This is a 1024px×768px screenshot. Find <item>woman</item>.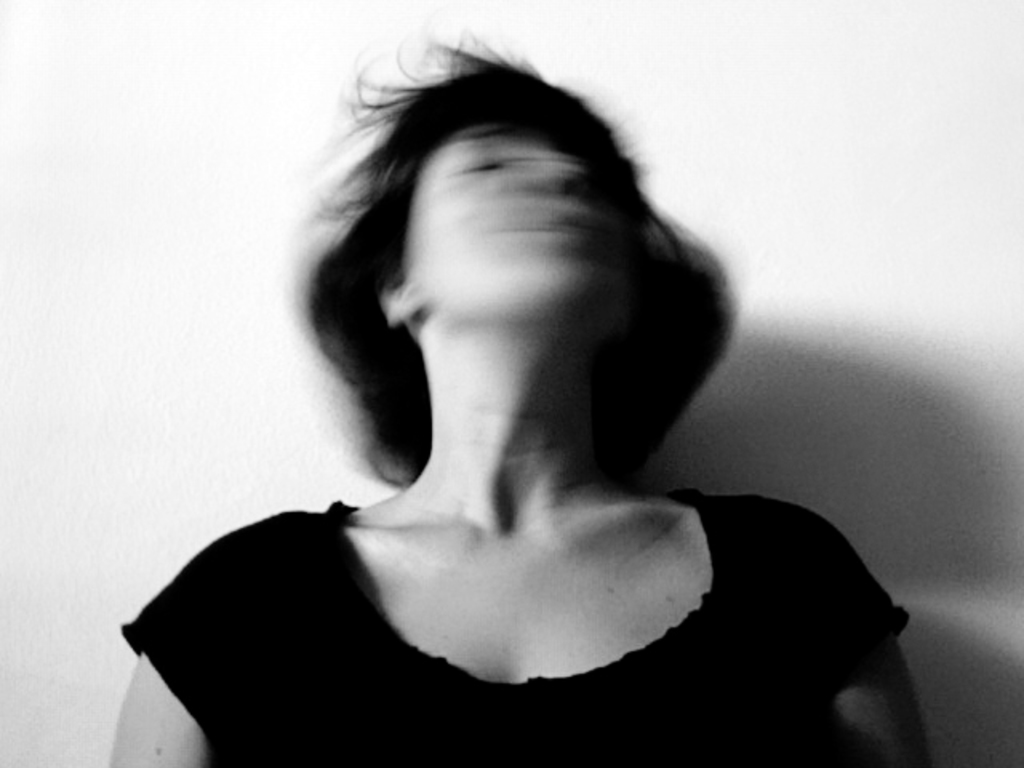
Bounding box: <region>133, 0, 824, 758</region>.
